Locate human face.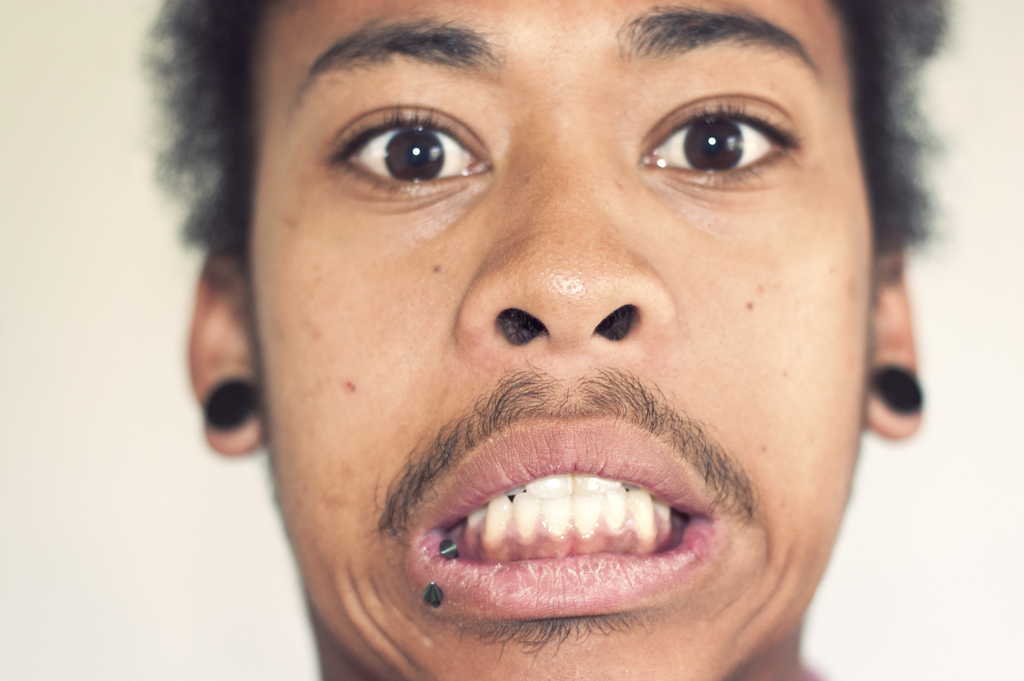
Bounding box: {"x1": 253, "y1": 0, "x2": 866, "y2": 680}.
